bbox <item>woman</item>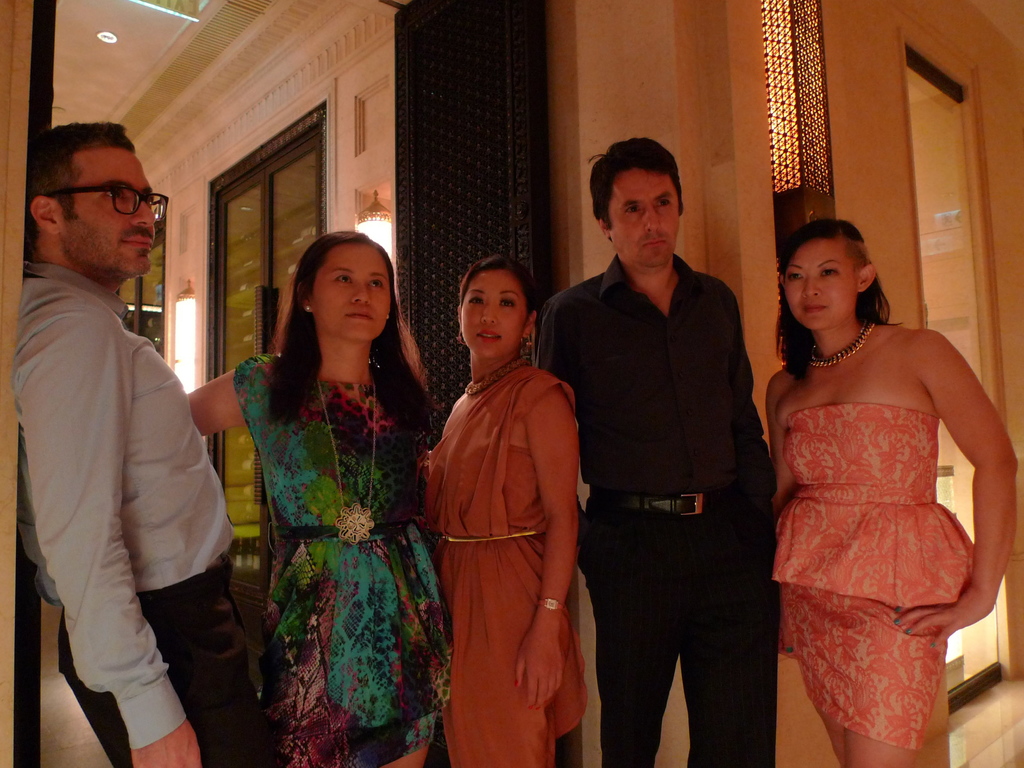
bbox(185, 232, 454, 767)
